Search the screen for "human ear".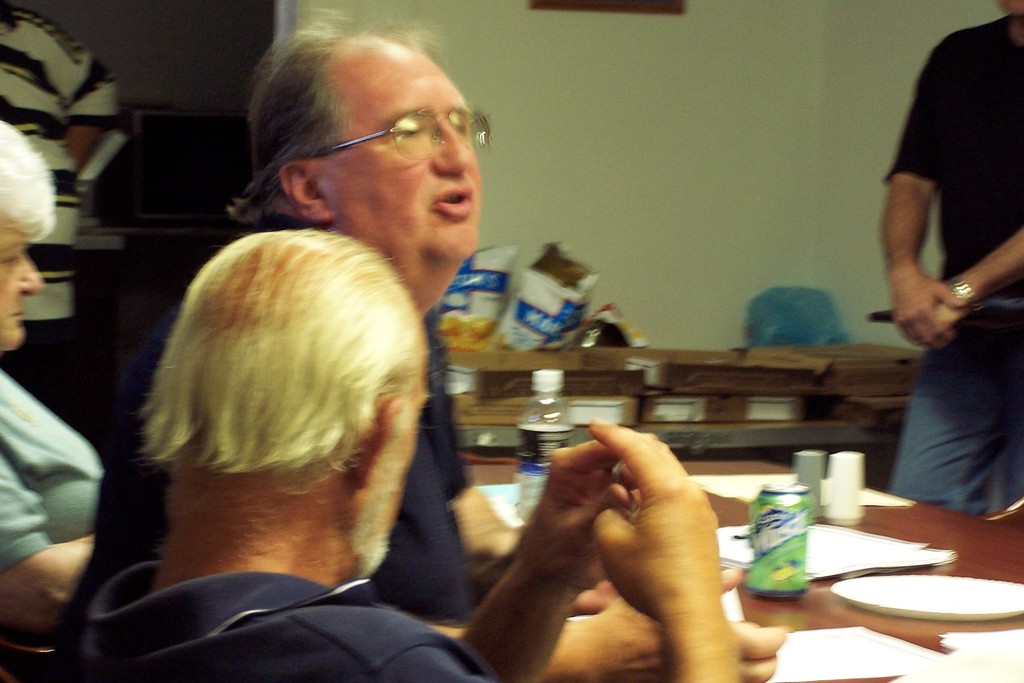
Found at pyautogui.locateOnScreen(278, 163, 332, 220).
